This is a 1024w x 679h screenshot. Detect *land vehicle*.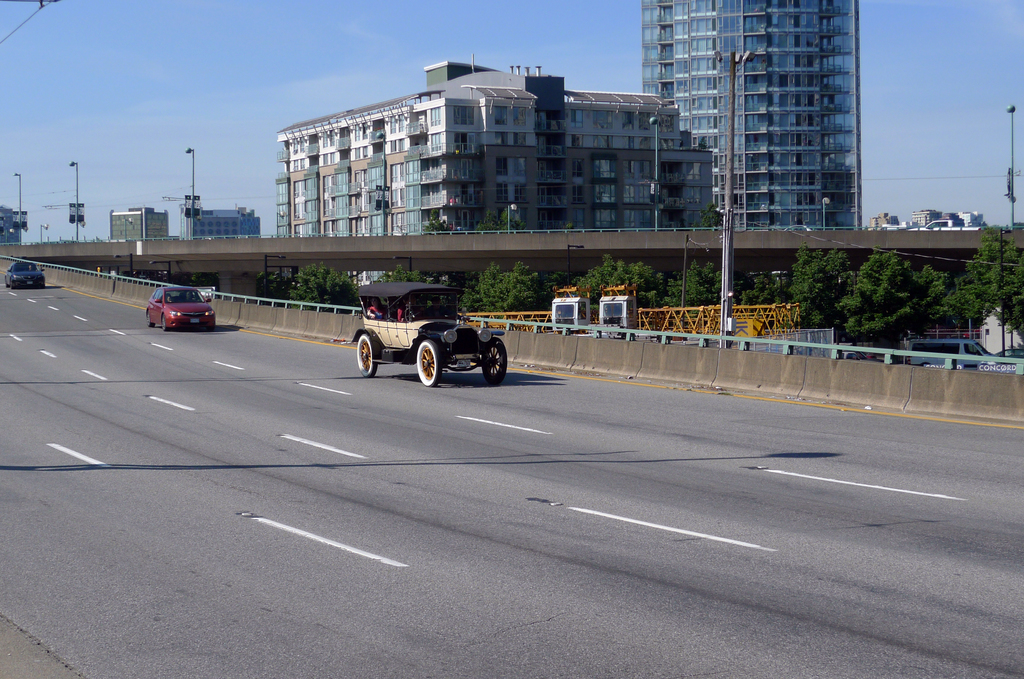
(148, 282, 211, 329).
